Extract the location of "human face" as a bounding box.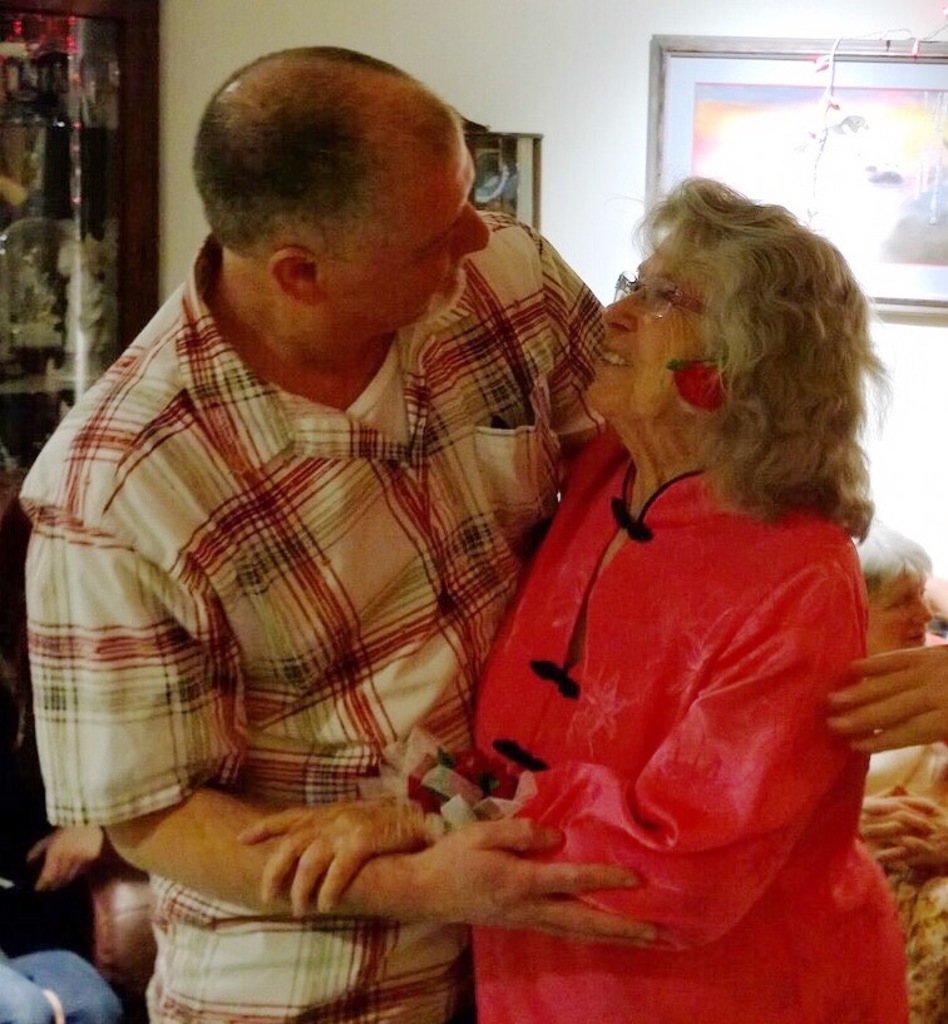
select_region(581, 233, 703, 425).
